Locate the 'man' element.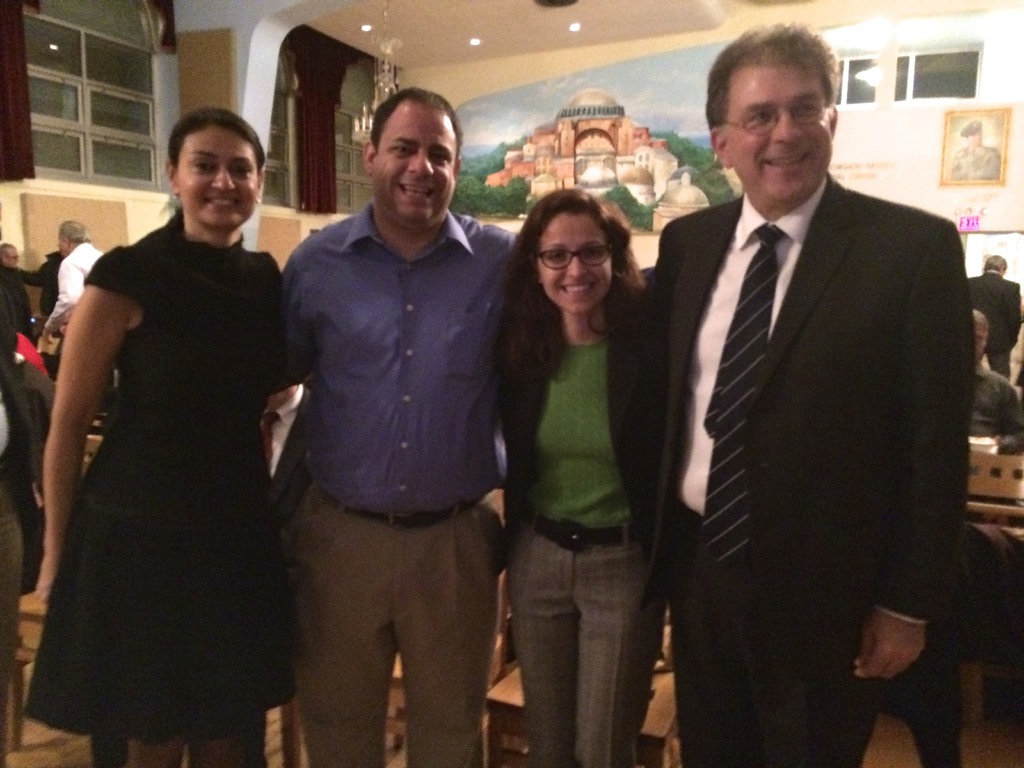
Element bbox: pyautogui.locateOnScreen(0, 236, 36, 337).
